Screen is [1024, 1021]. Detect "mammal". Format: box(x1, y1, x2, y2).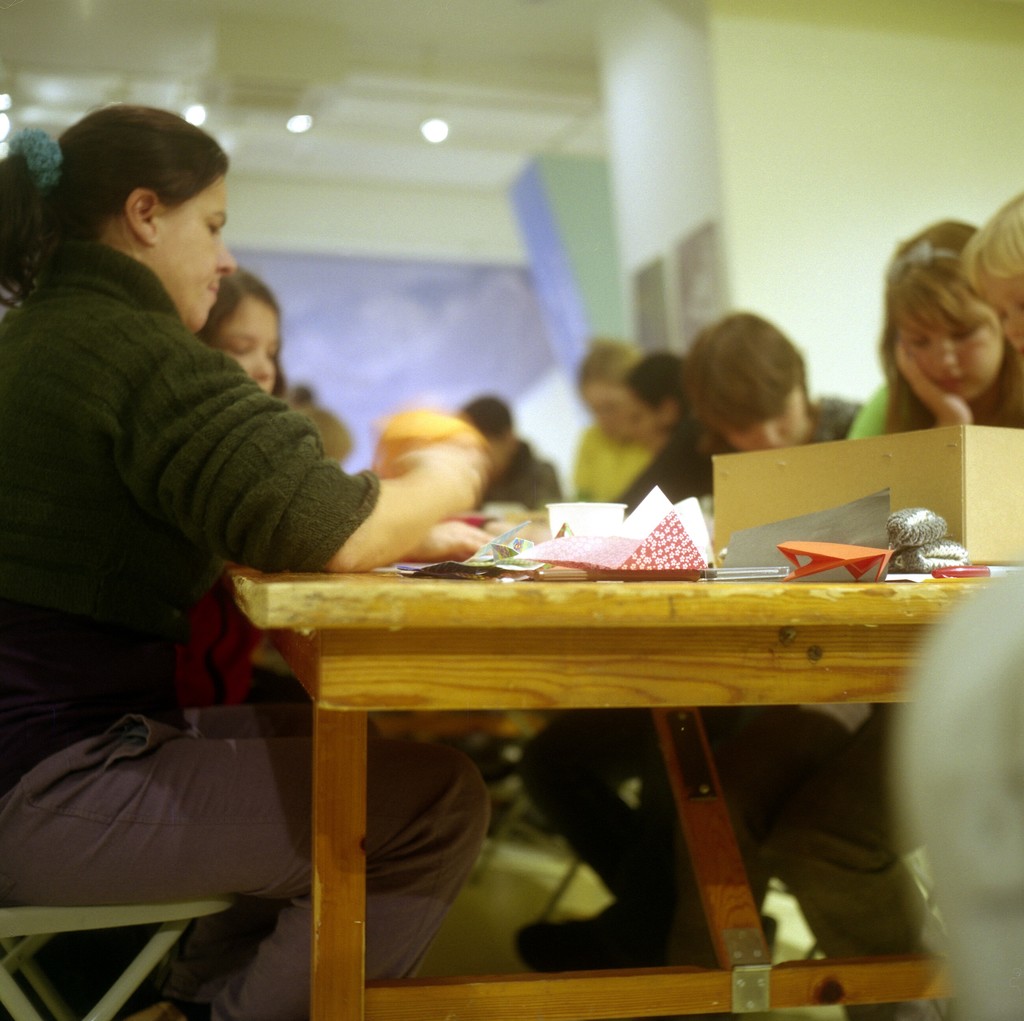
box(567, 332, 653, 496).
